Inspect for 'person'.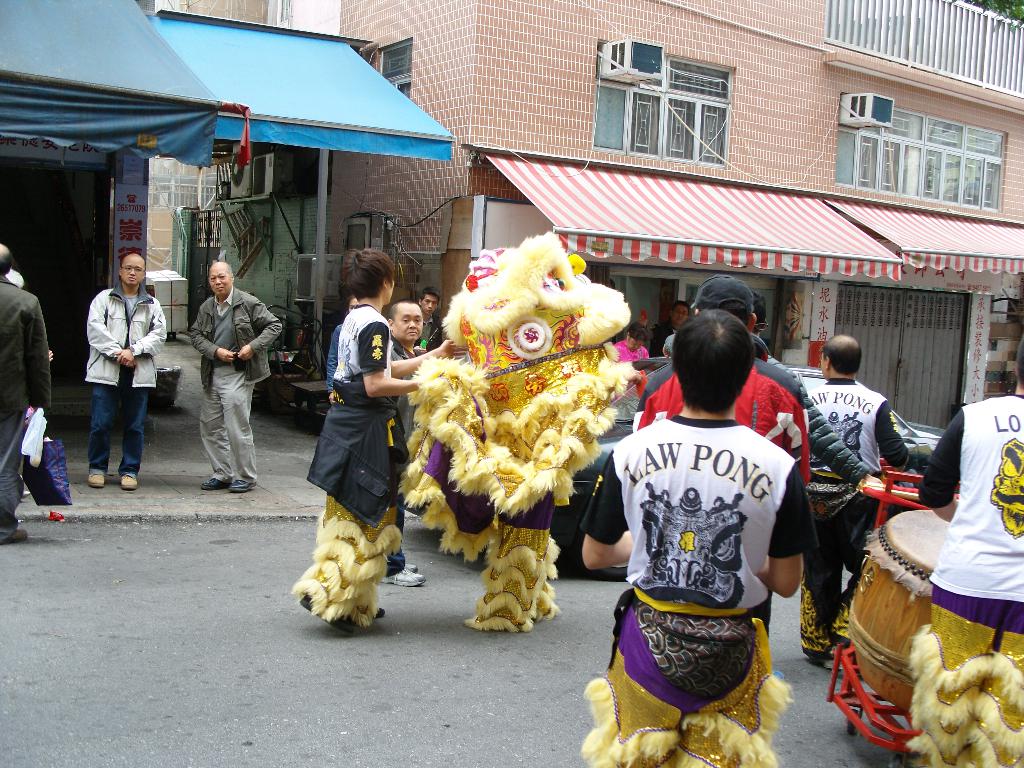
Inspection: left=573, top=305, right=829, bottom=767.
